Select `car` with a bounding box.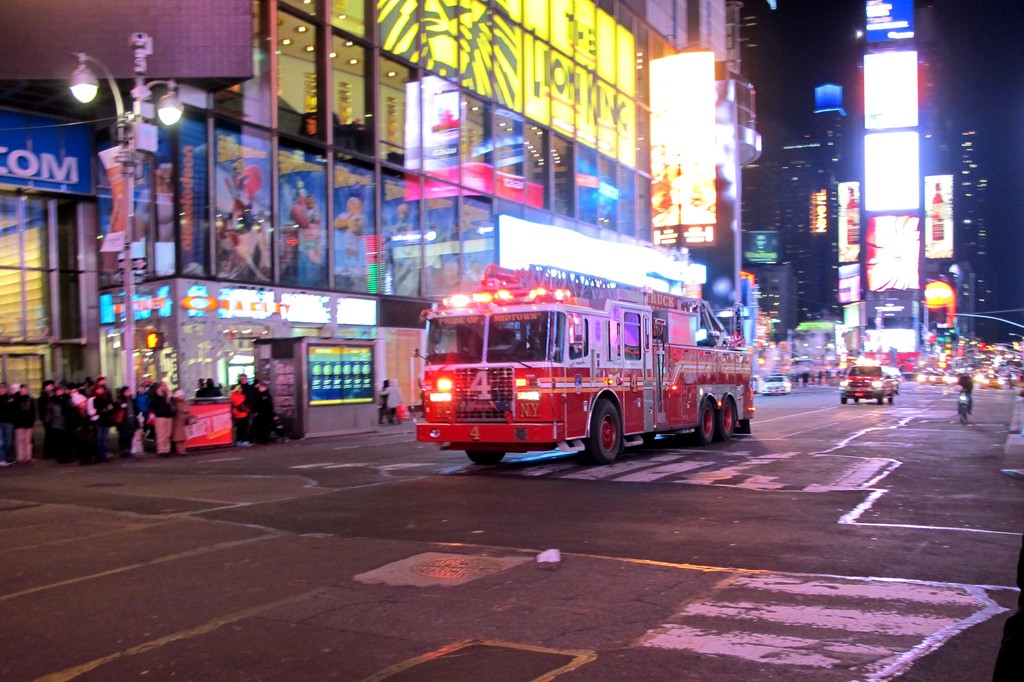
(979,371,1001,386).
